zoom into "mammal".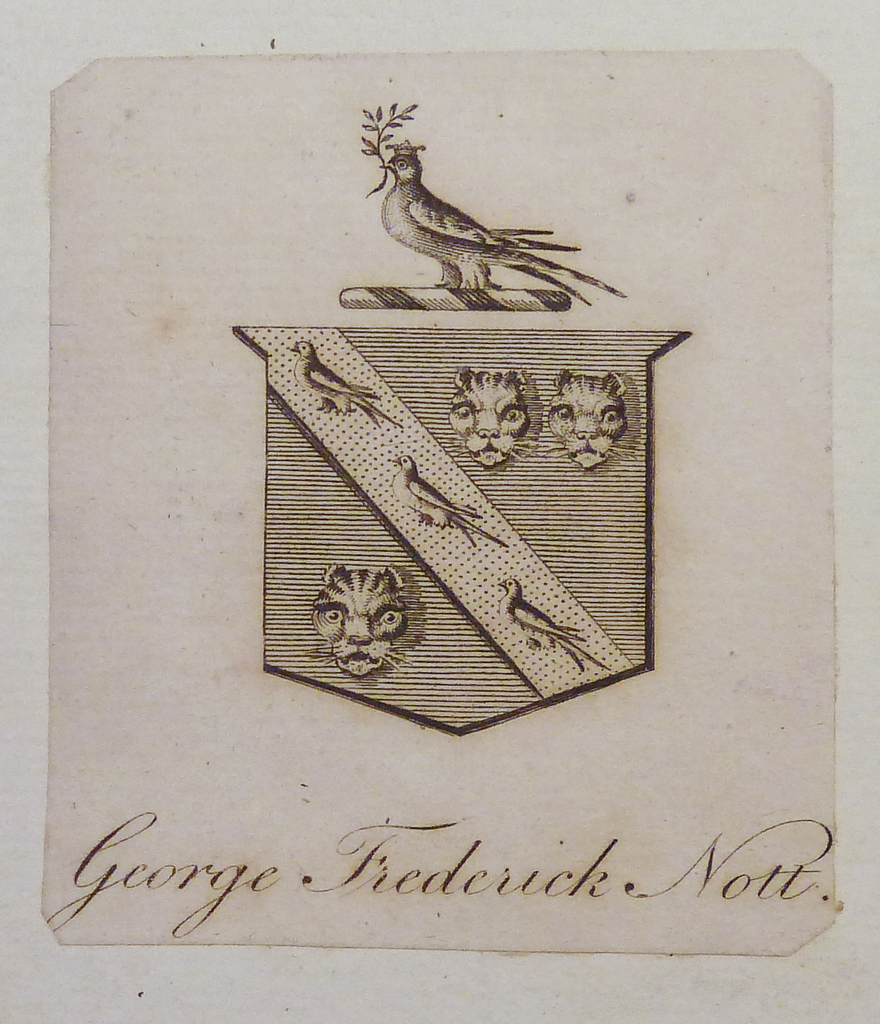
Zoom target: bbox(449, 367, 532, 470).
